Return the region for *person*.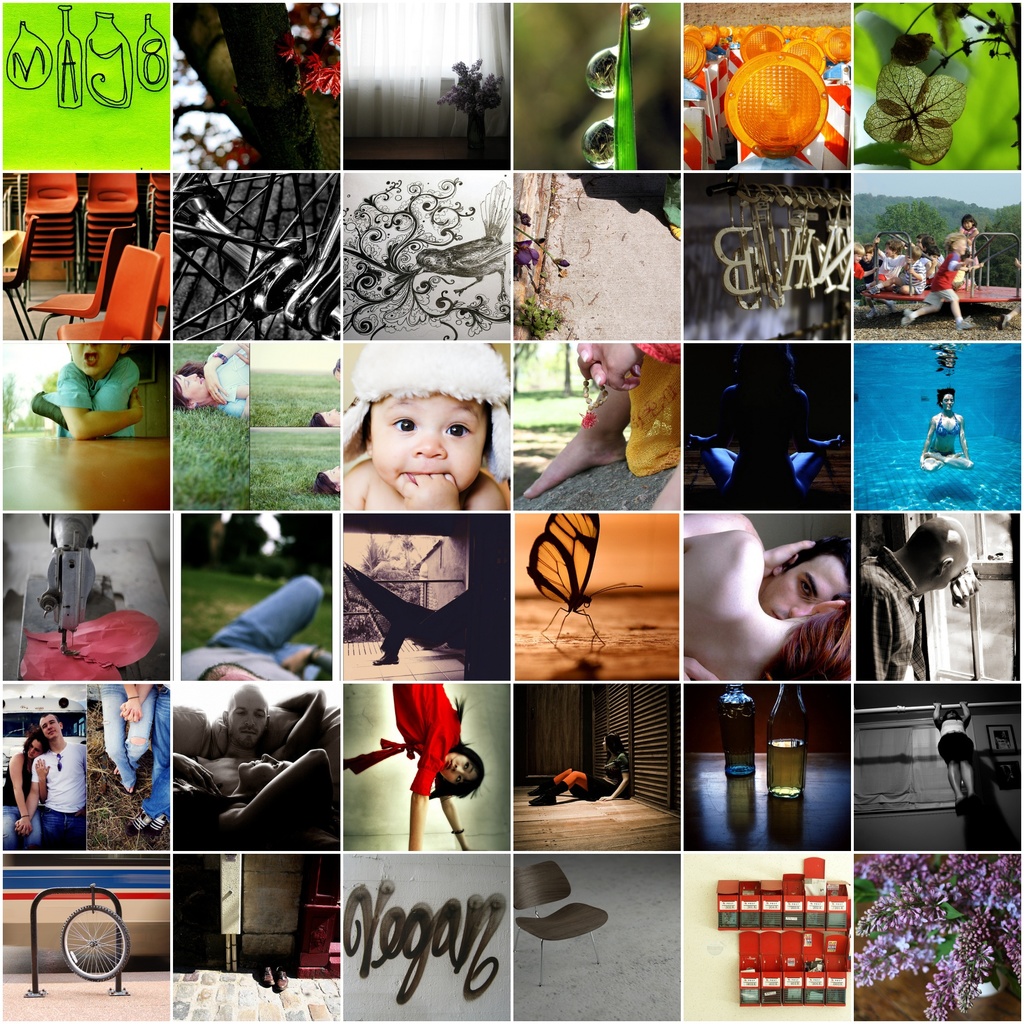
x1=25, y1=336, x2=139, y2=443.
